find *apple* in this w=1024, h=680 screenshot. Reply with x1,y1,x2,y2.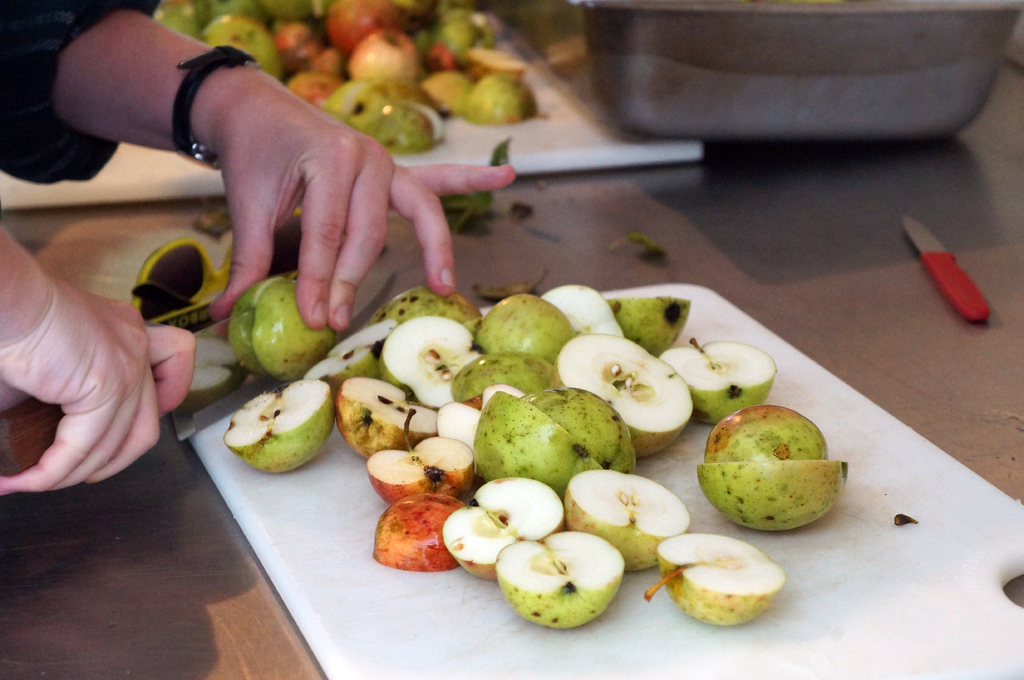
551,328,693,453.
